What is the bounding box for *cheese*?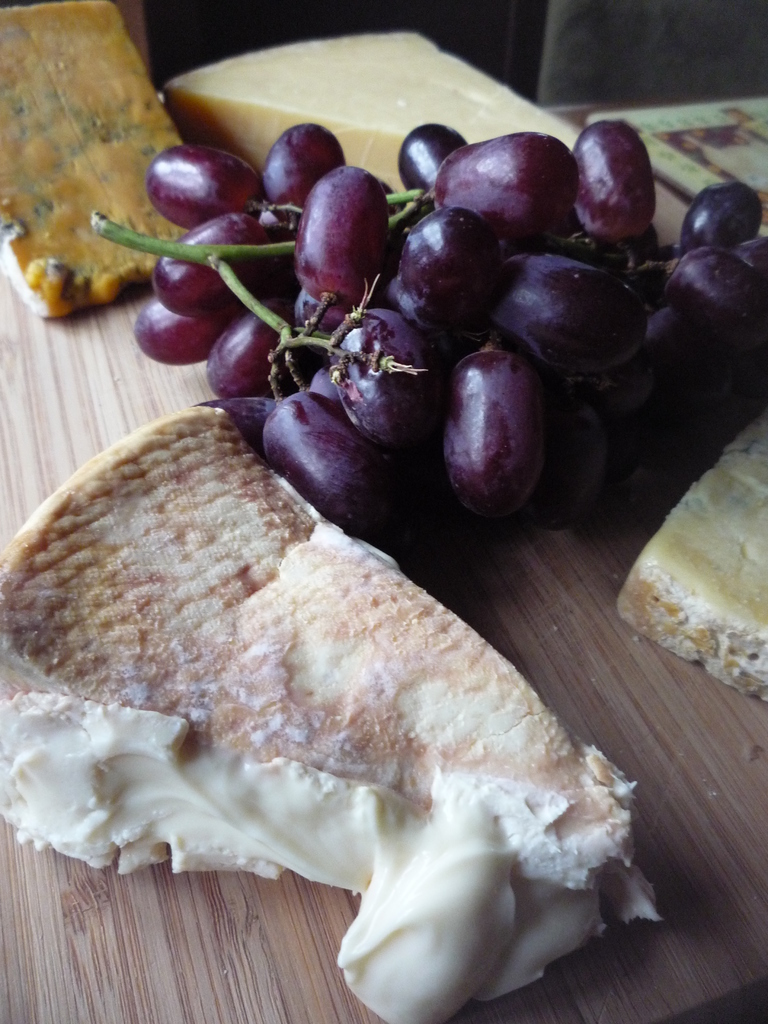
select_region(620, 408, 767, 700).
